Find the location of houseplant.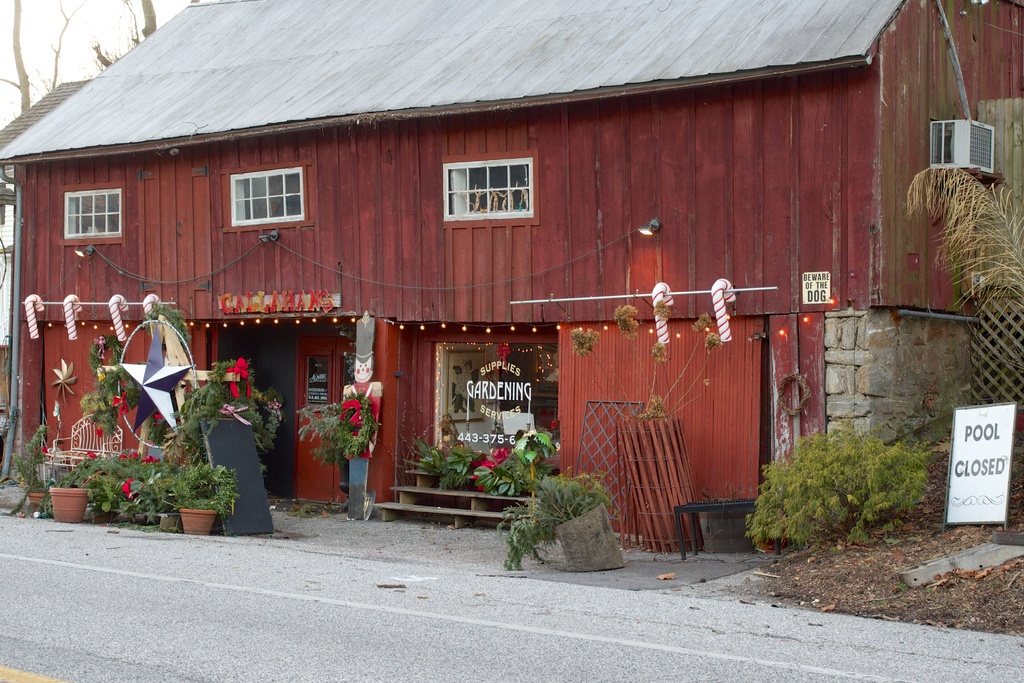
Location: 108:340:210:530.
